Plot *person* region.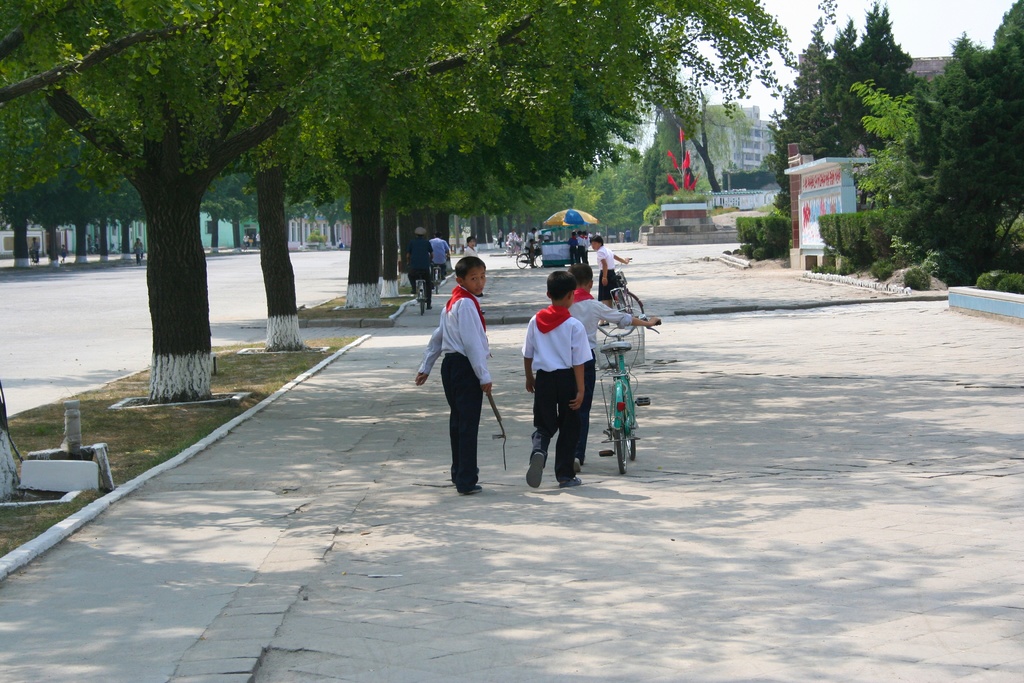
Plotted at <box>90,235,102,259</box>.
